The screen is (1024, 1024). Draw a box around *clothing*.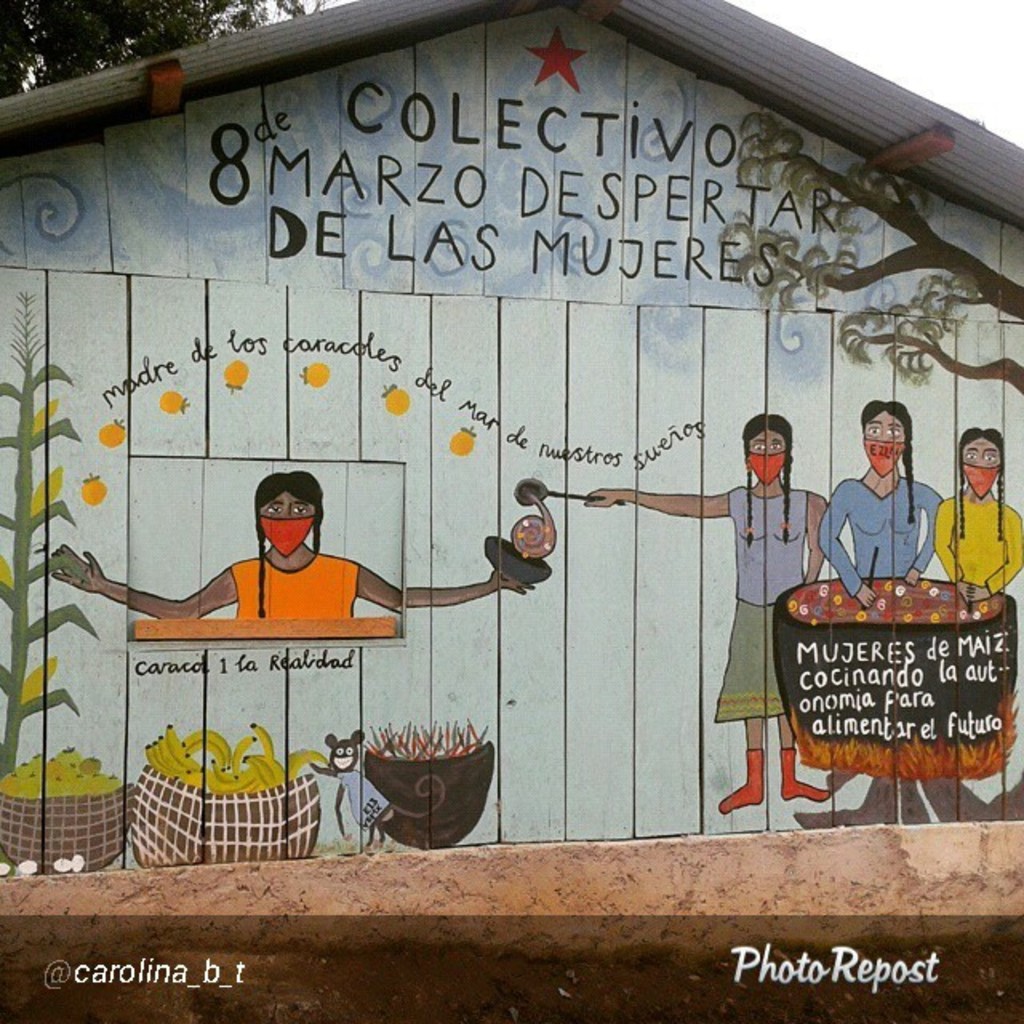
bbox=(709, 475, 814, 779).
